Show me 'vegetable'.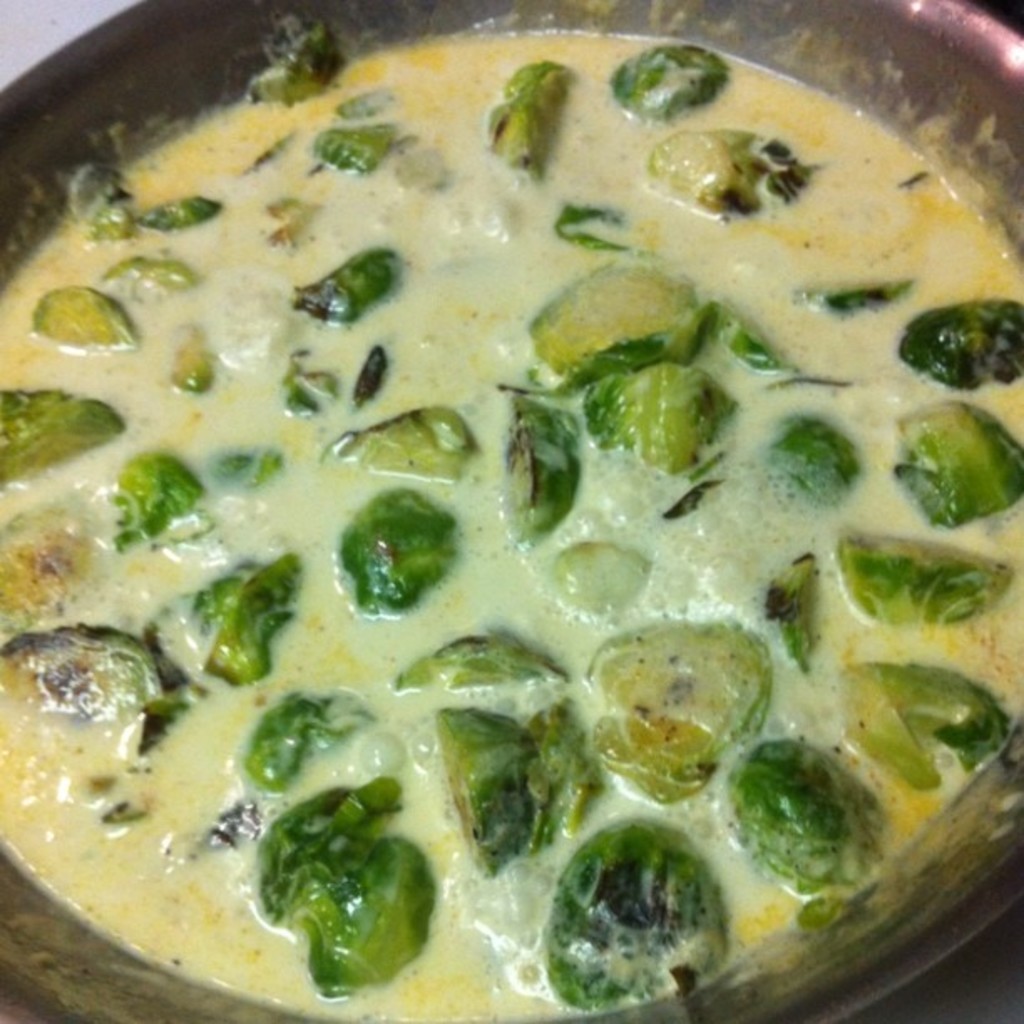
'vegetable' is here: (243, 780, 422, 989).
